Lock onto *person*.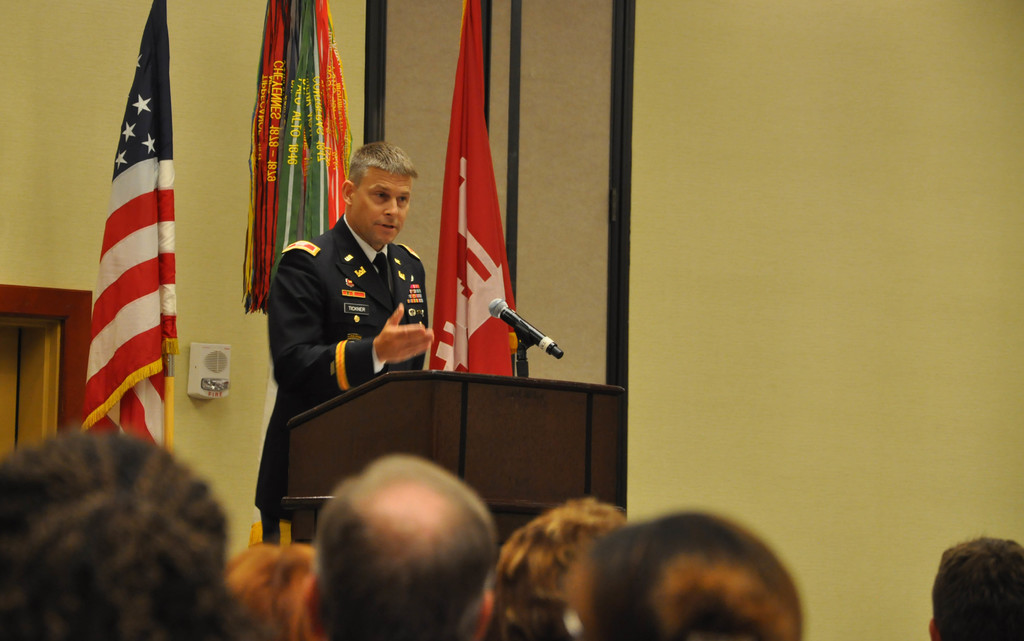
Locked: rect(0, 442, 241, 640).
